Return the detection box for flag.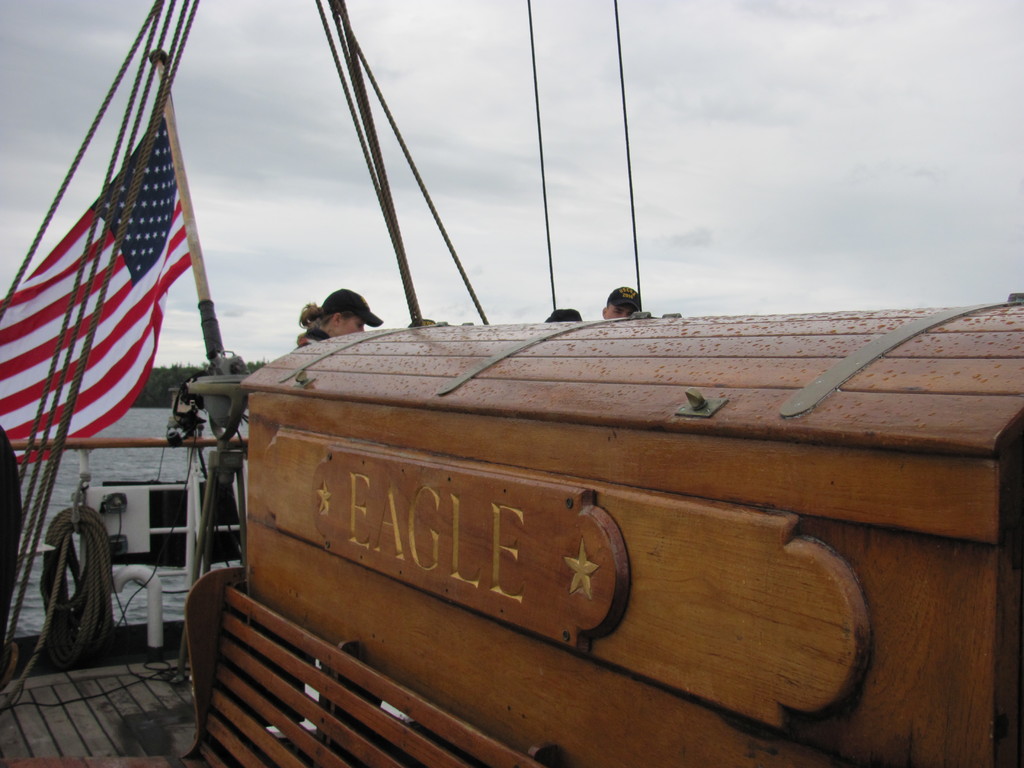
<region>0, 111, 200, 472</region>.
